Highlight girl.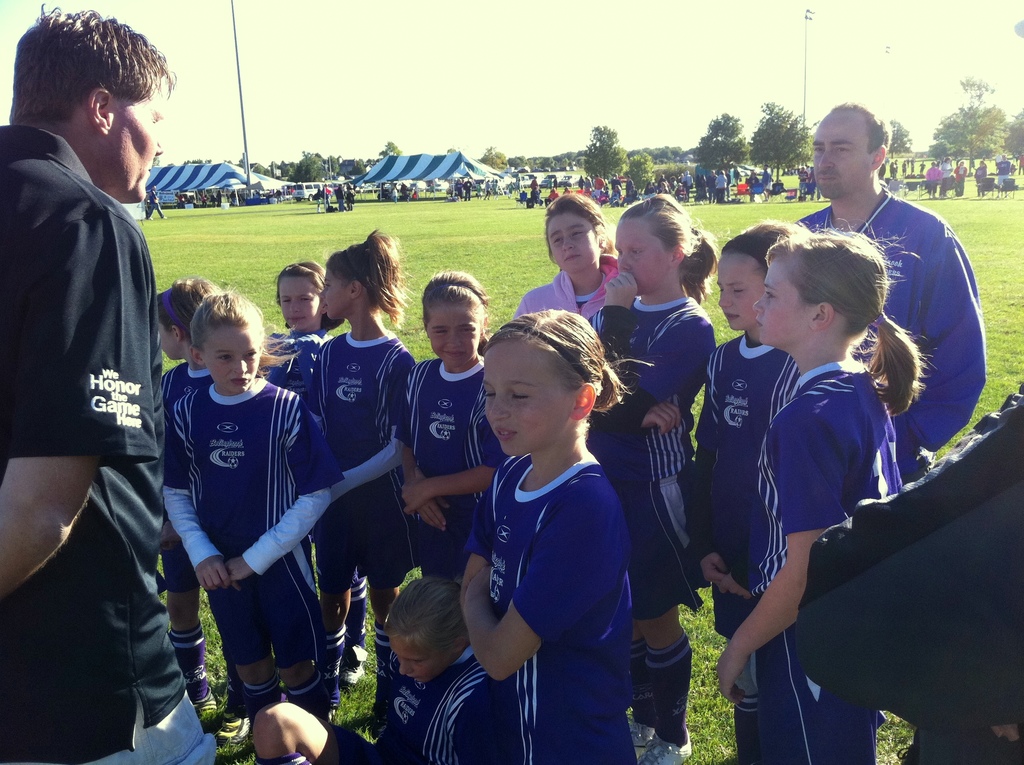
Highlighted region: <box>593,193,717,764</box>.
